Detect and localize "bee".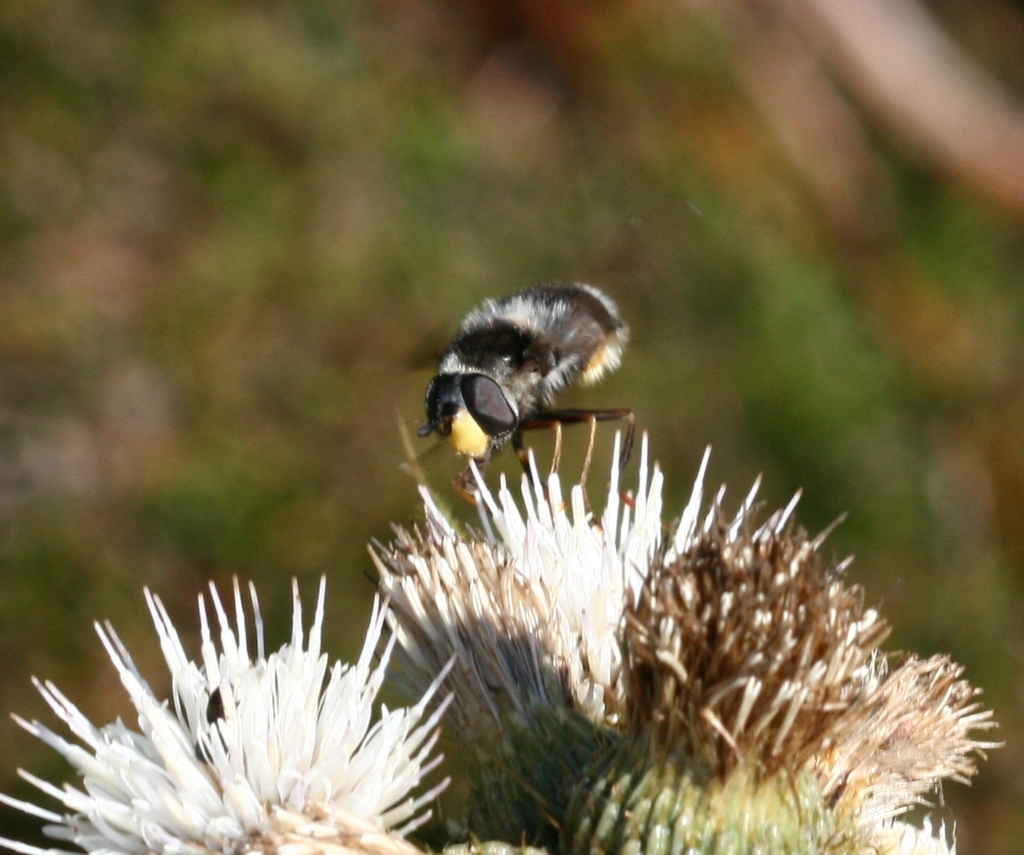
Localized at bbox=(396, 269, 661, 521).
